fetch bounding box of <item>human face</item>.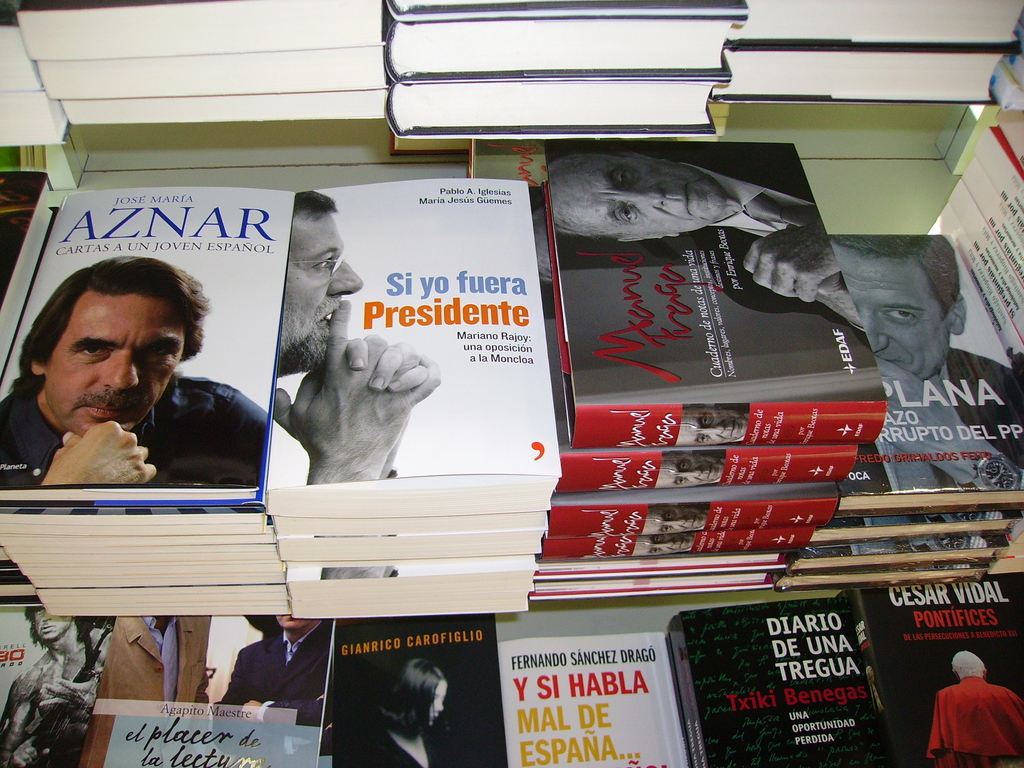
Bbox: pyautogui.locateOnScreen(41, 293, 187, 436).
